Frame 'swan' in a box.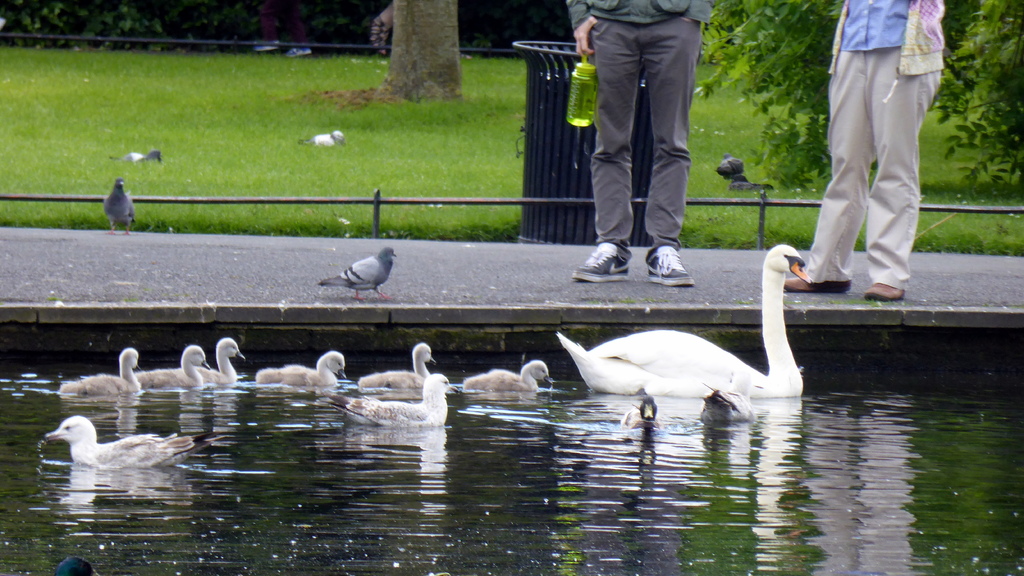
x1=356 y1=340 x2=440 y2=390.
